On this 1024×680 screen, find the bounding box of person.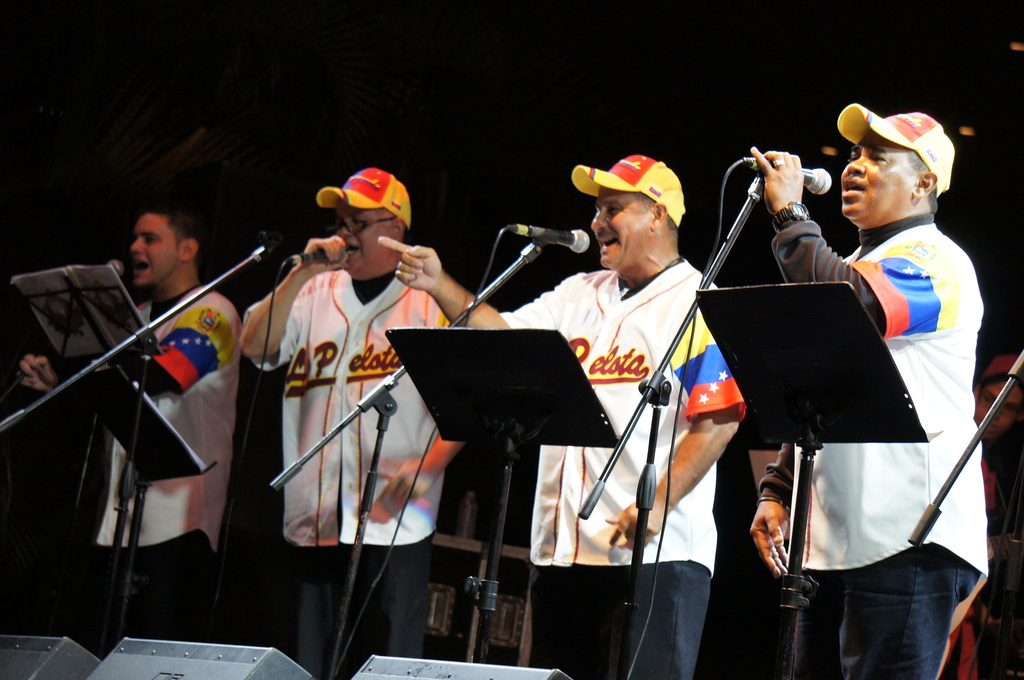
Bounding box: 748/99/986/679.
